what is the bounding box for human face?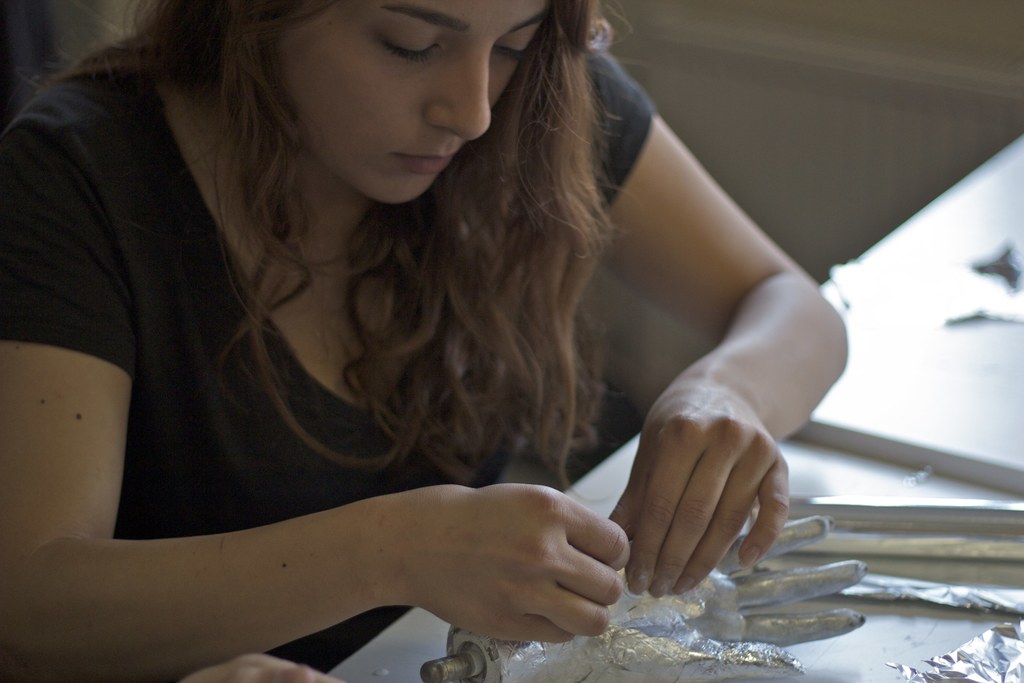
box=[275, 0, 556, 210].
